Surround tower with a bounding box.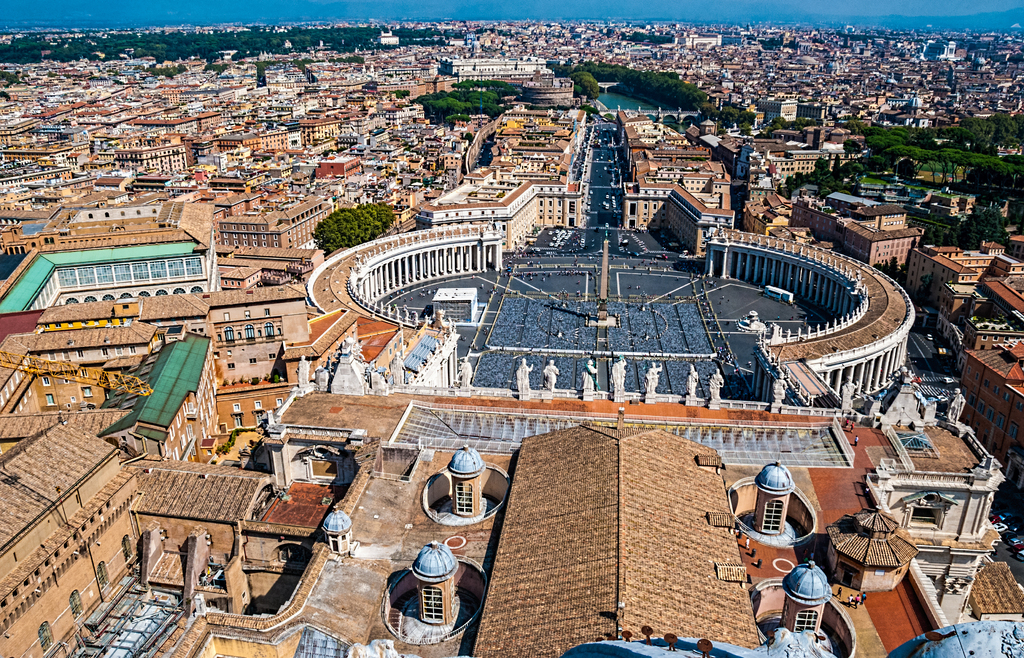
x1=451 y1=446 x2=489 y2=518.
